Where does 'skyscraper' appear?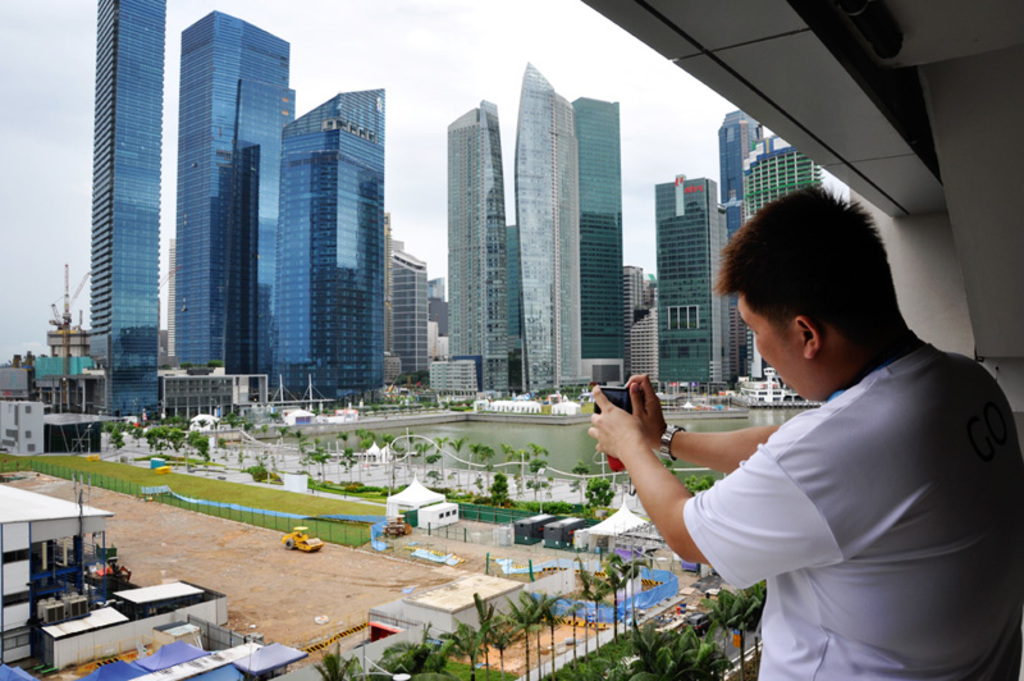
Appears at bbox(577, 100, 626, 392).
